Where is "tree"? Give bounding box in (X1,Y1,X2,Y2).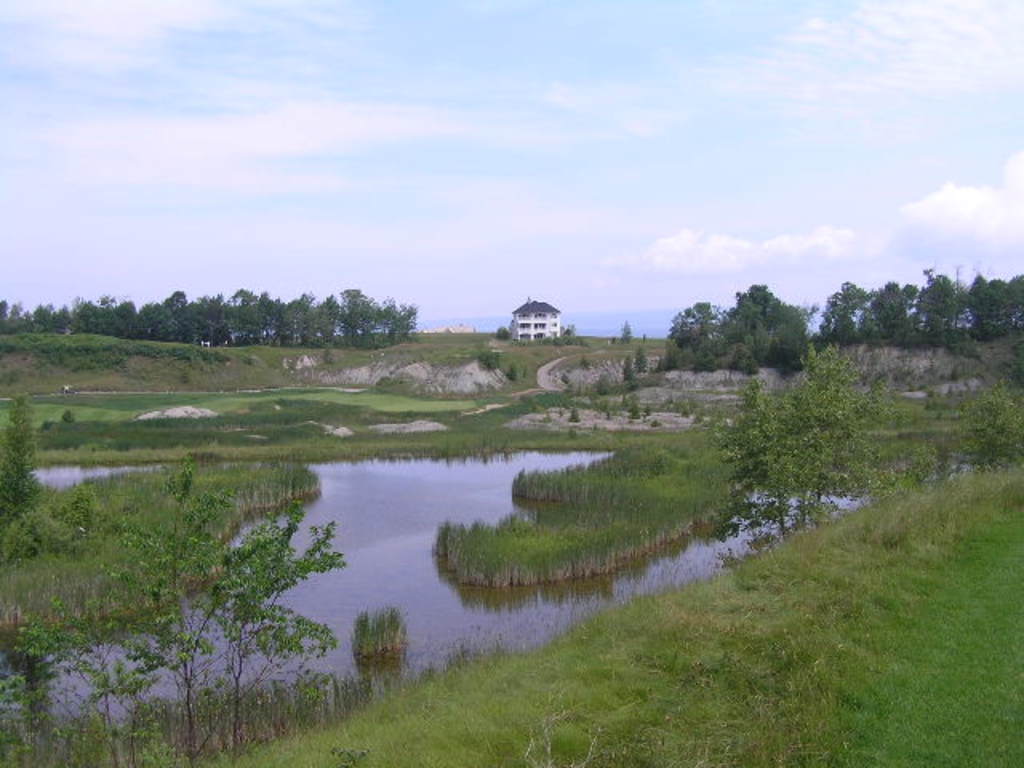
(0,384,45,514).
